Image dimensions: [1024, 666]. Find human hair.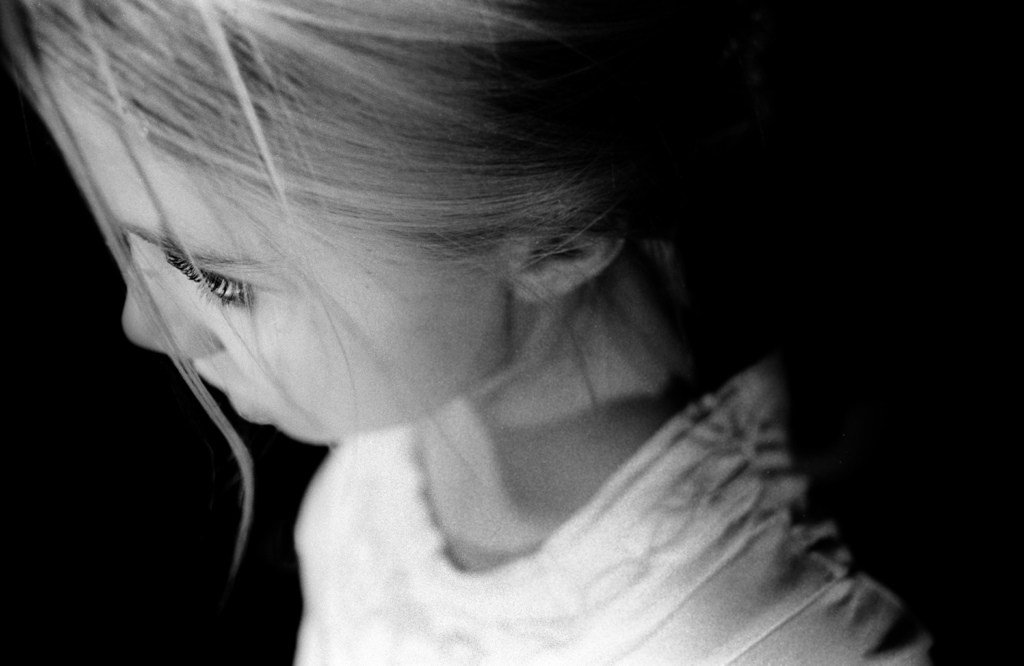
0:0:810:576.
